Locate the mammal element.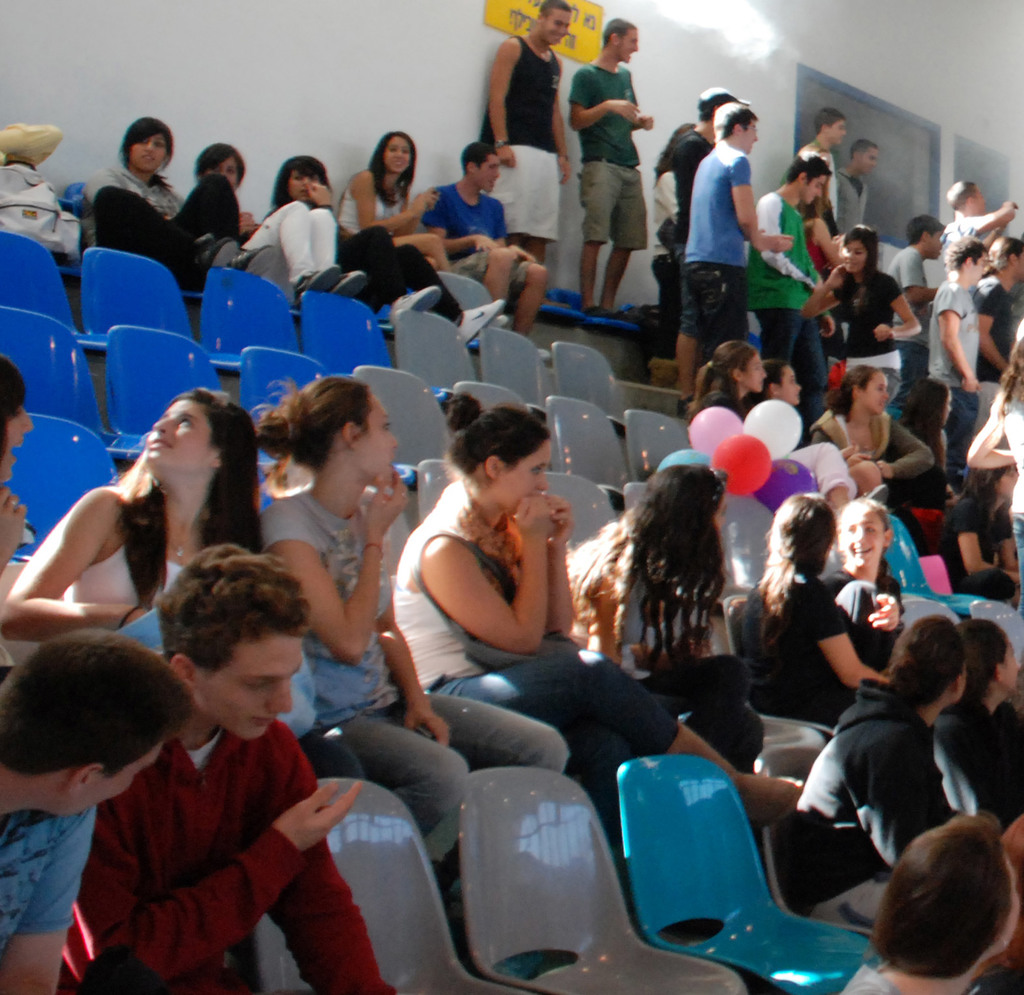
Element bbox: crop(414, 143, 553, 366).
